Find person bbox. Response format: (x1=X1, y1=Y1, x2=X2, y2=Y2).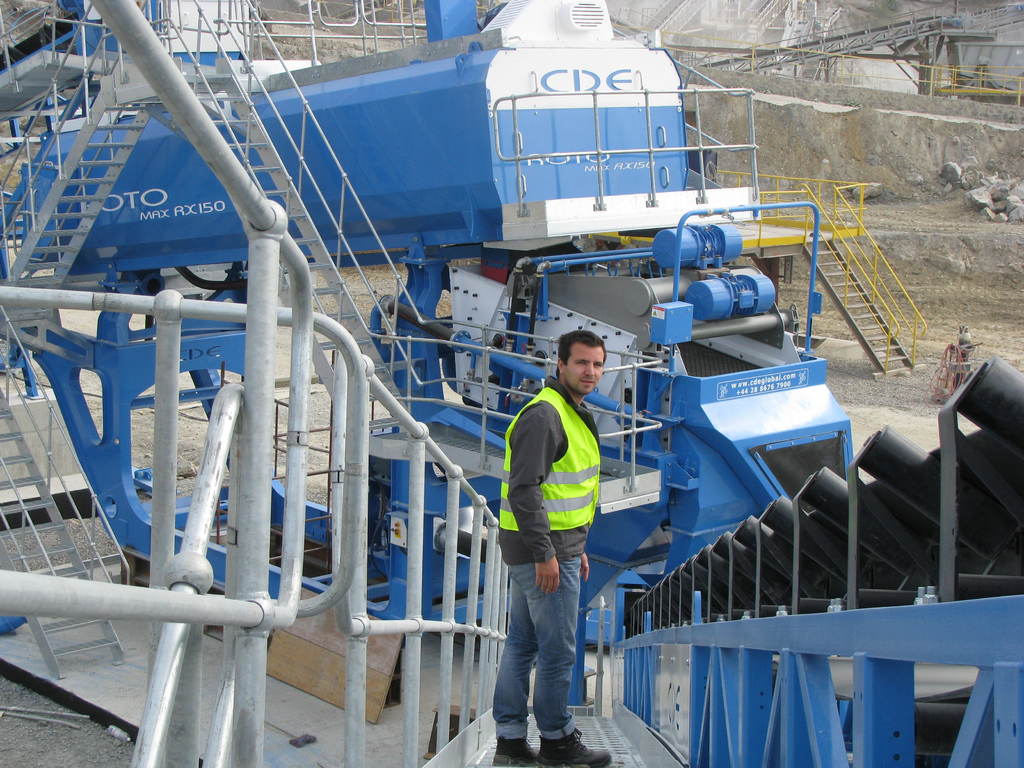
(x1=487, y1=310, x2=619, y2=753).
